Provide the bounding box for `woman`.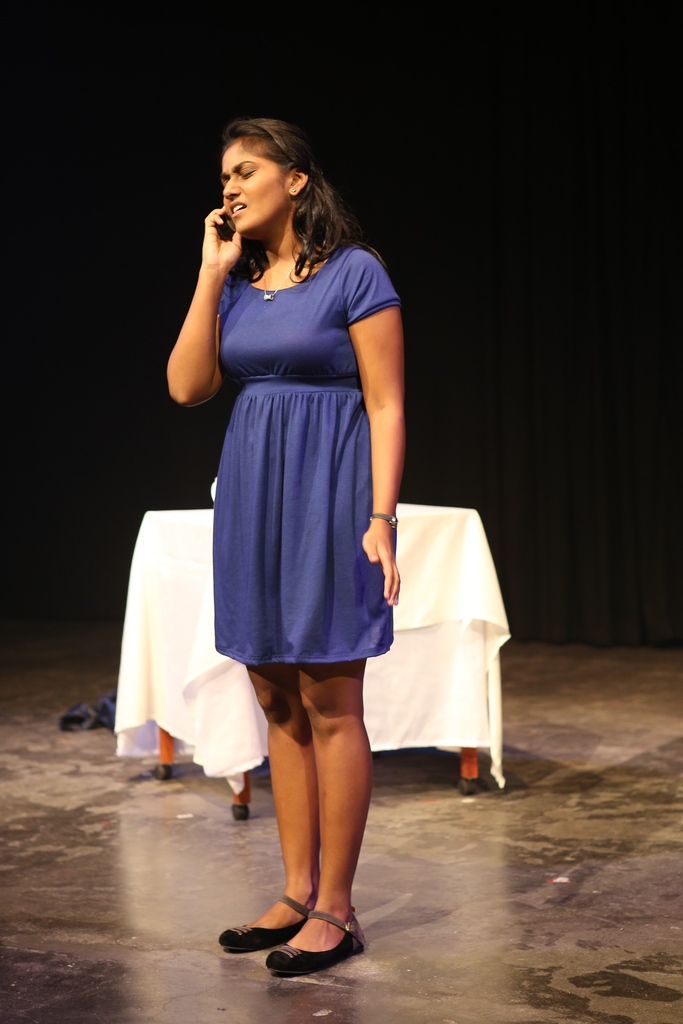
left=144, top=123, right=435, bottom=879.
